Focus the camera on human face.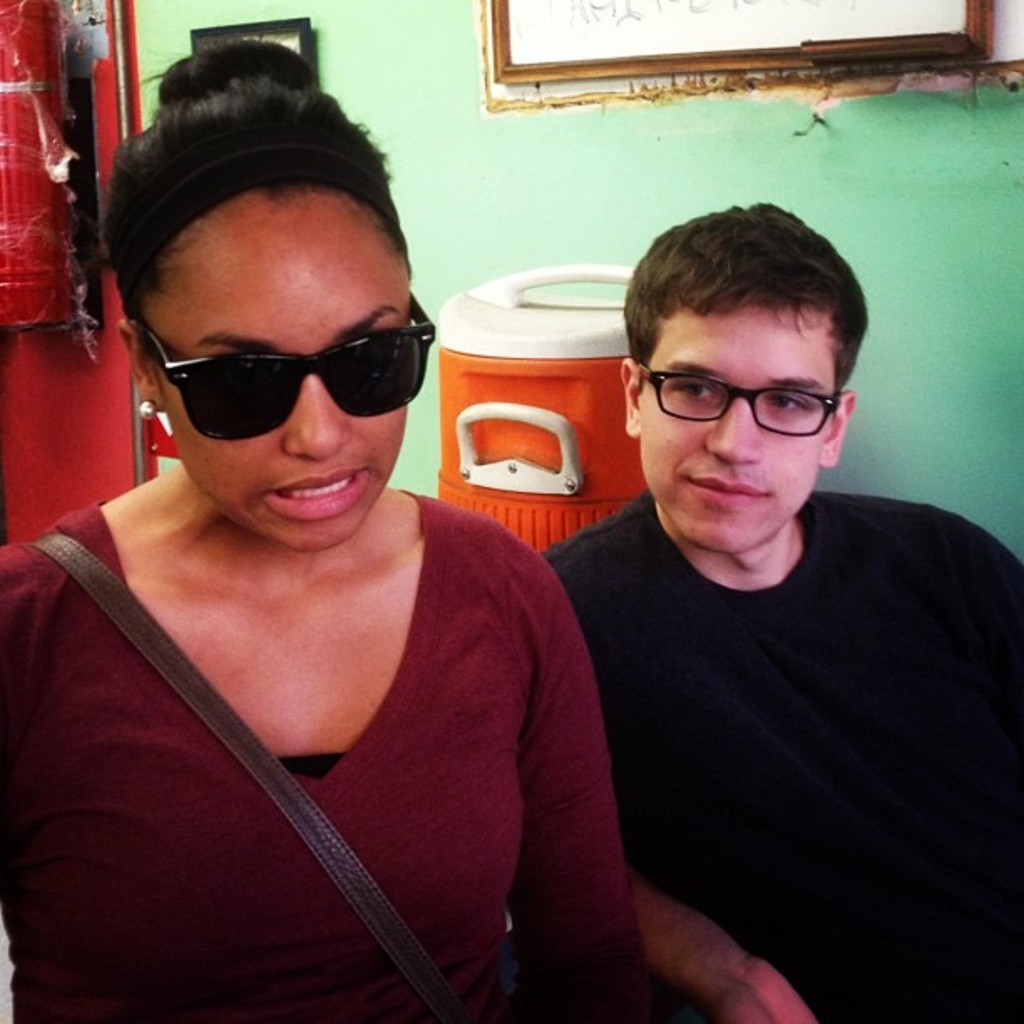
Focus region: (639, 305, 840, 547).
